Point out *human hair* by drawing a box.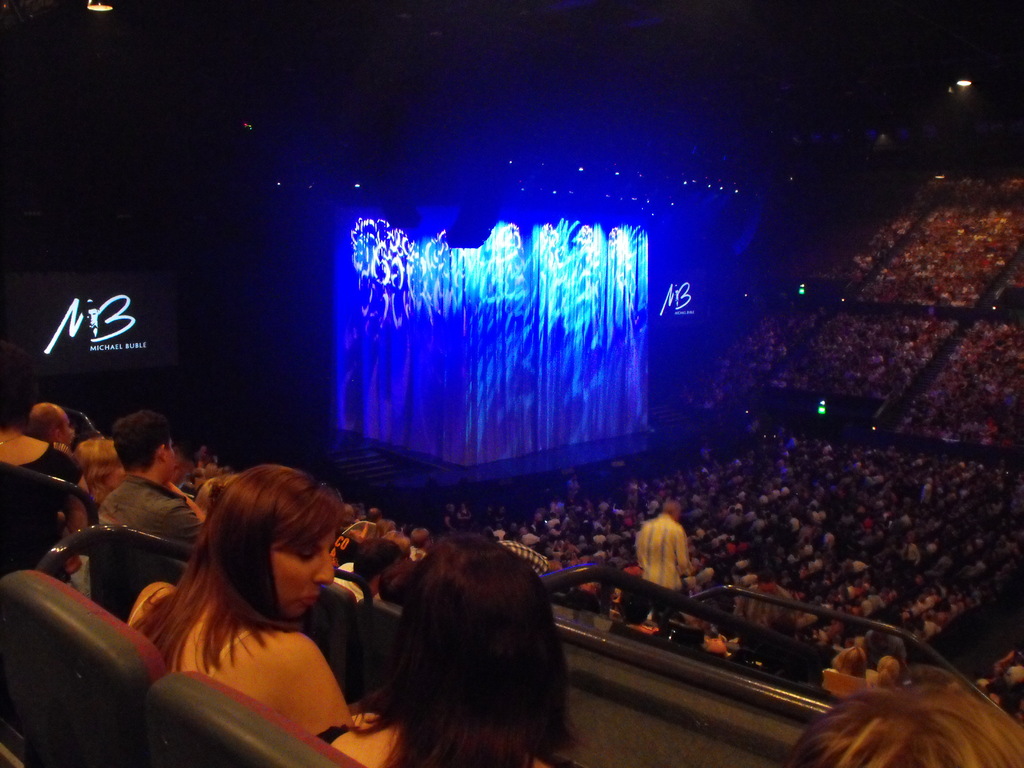
(x1=109, y1=407, x2=173, y2=477).
